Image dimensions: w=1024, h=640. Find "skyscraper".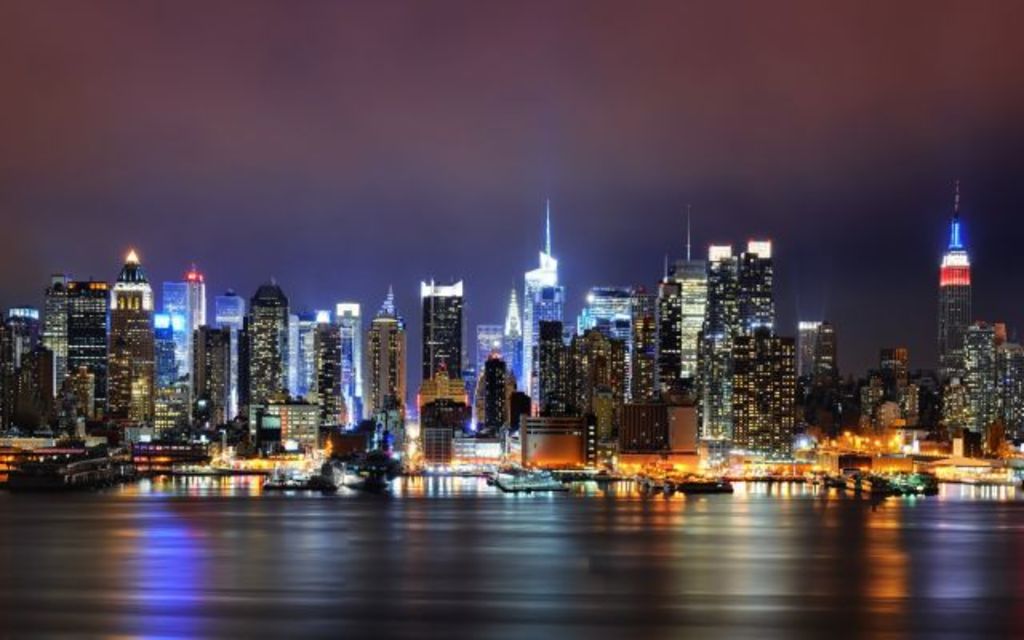
l=939, t=182, r=974, b=358.
